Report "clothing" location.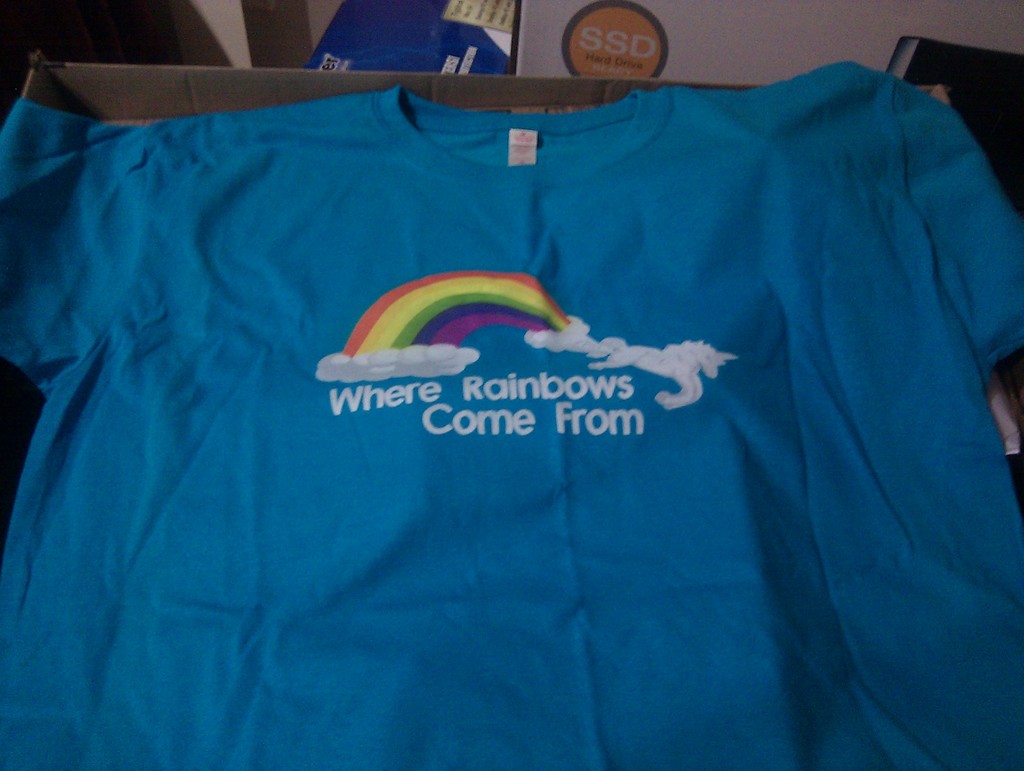
Report: x1=0, y1=85, x2=1023, y2=770.
